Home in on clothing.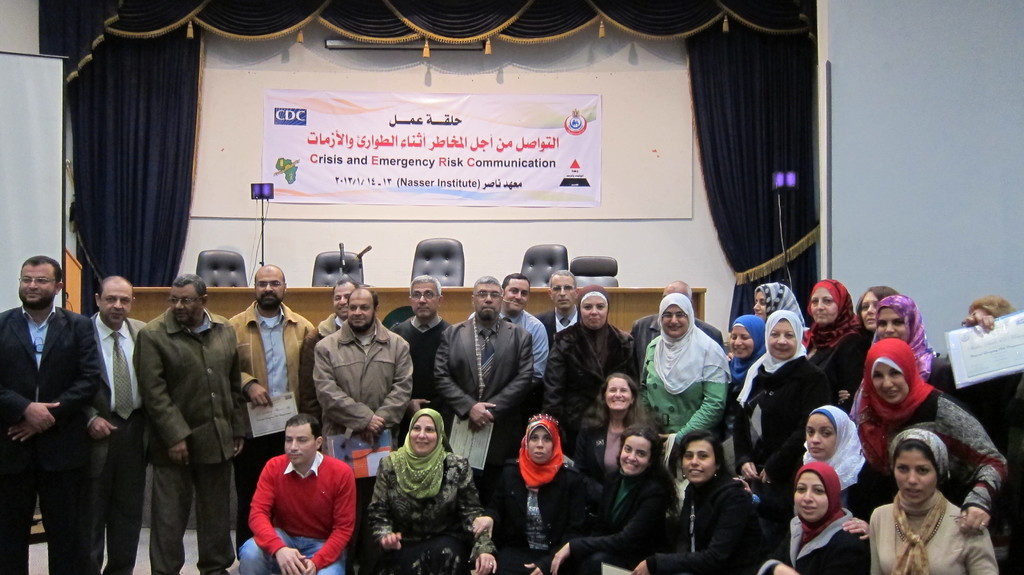
Homed in at bbox(771, 400, 870, 525).
